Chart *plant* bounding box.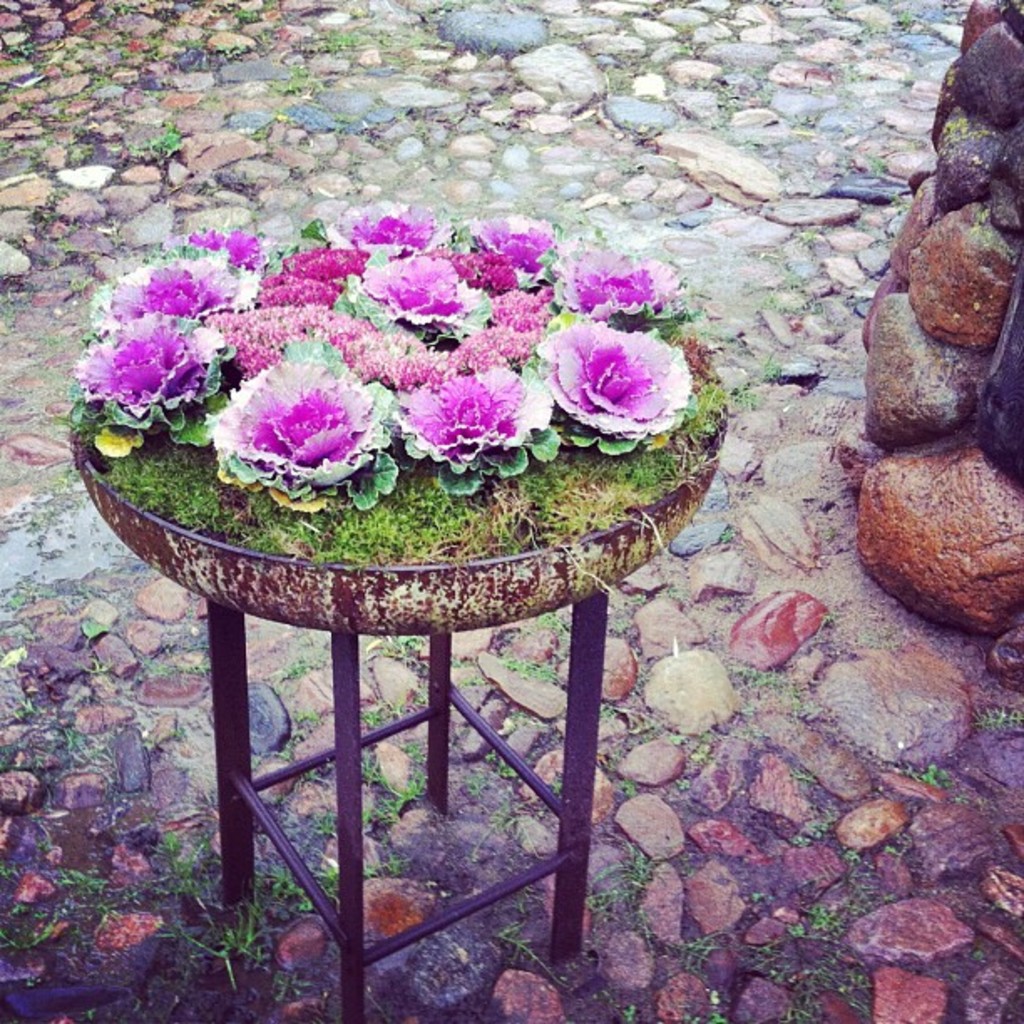
Charted: (152,827,194,890).
